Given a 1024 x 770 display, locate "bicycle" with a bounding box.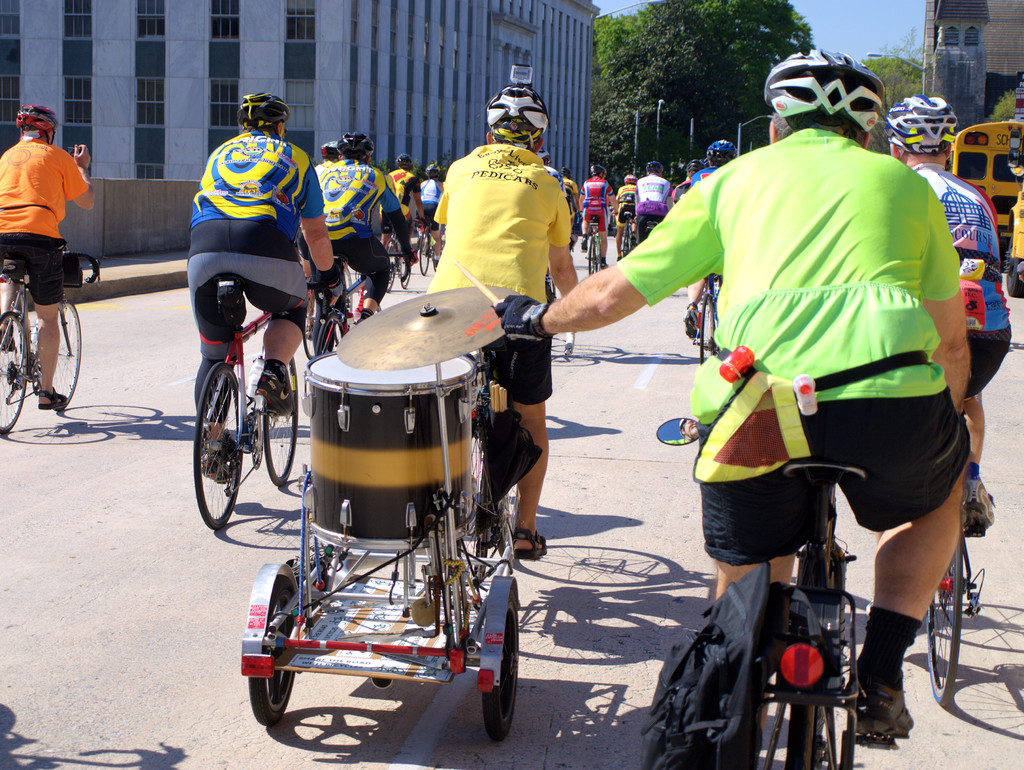
Located: (left=312, top=248, right=411, bottom=358).
